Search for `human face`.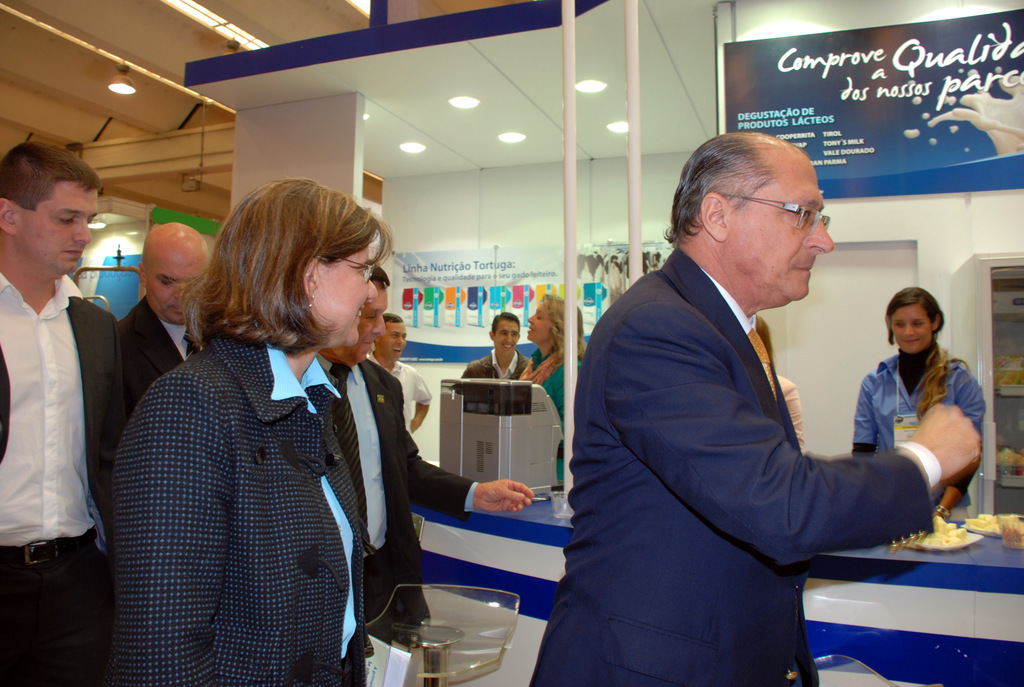
Found at pyautogui.locateOnScreen(19, 178, 100, 274).
